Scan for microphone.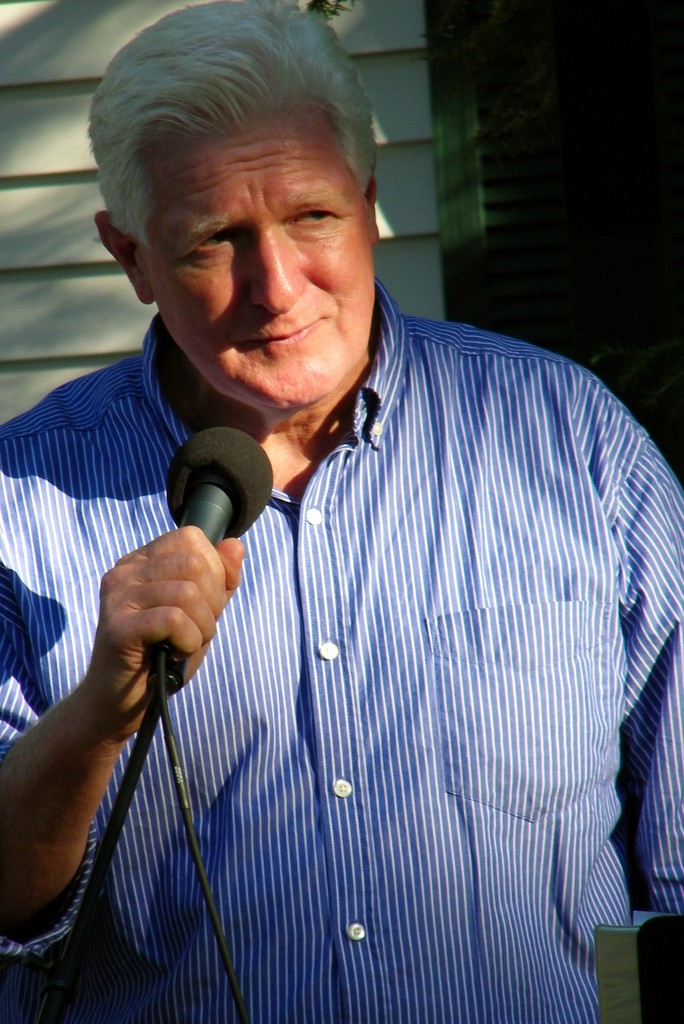
Scan result: {"left": 163, "top": 422, "right": 273, "bottom": 548}.
